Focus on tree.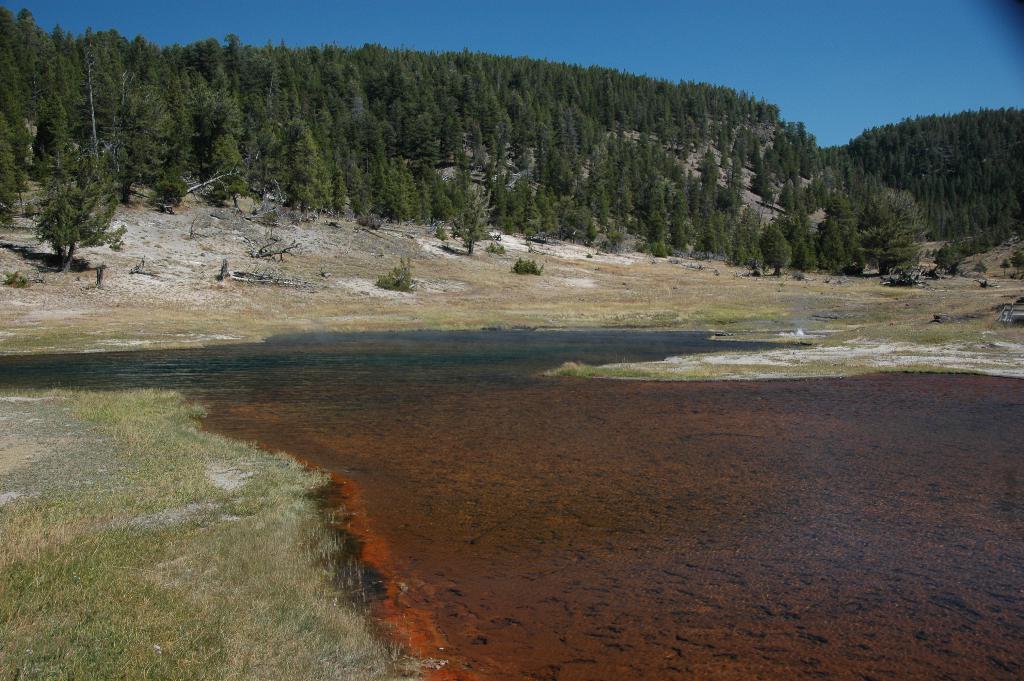
Focused at bbox(532, 99, 578, 190).
